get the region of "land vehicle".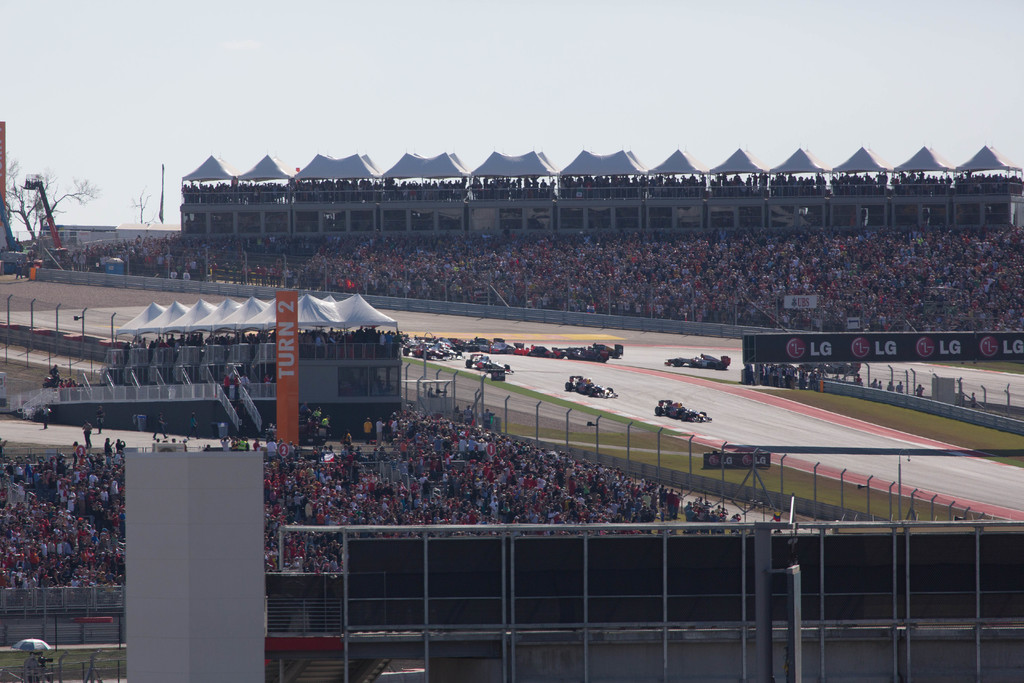
l=667, t=356, r=732, b=368.
